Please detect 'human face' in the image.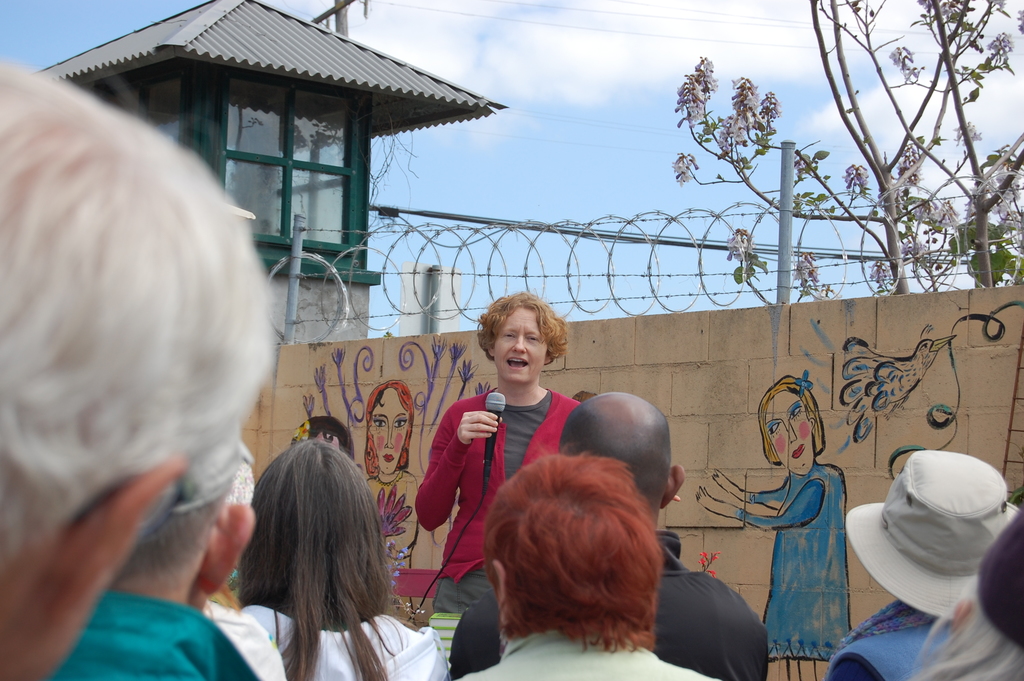
detection(497, 308, 547, 382).
